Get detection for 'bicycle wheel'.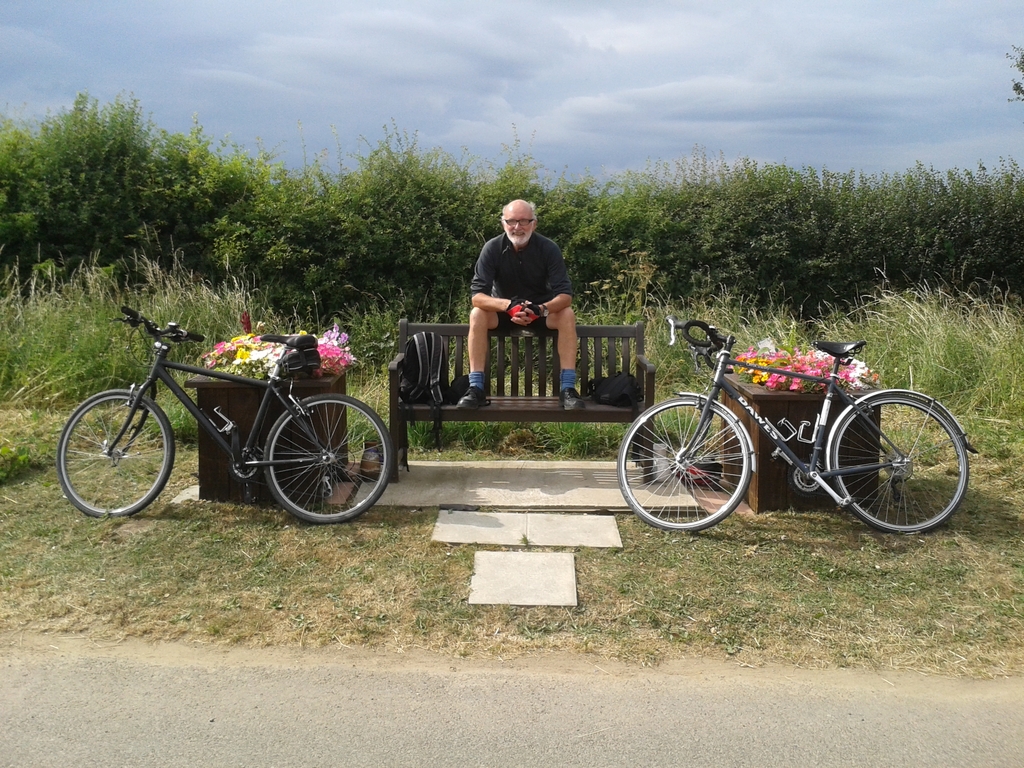
Detection: x1=620, y1=396, x2=754, y2=534.
